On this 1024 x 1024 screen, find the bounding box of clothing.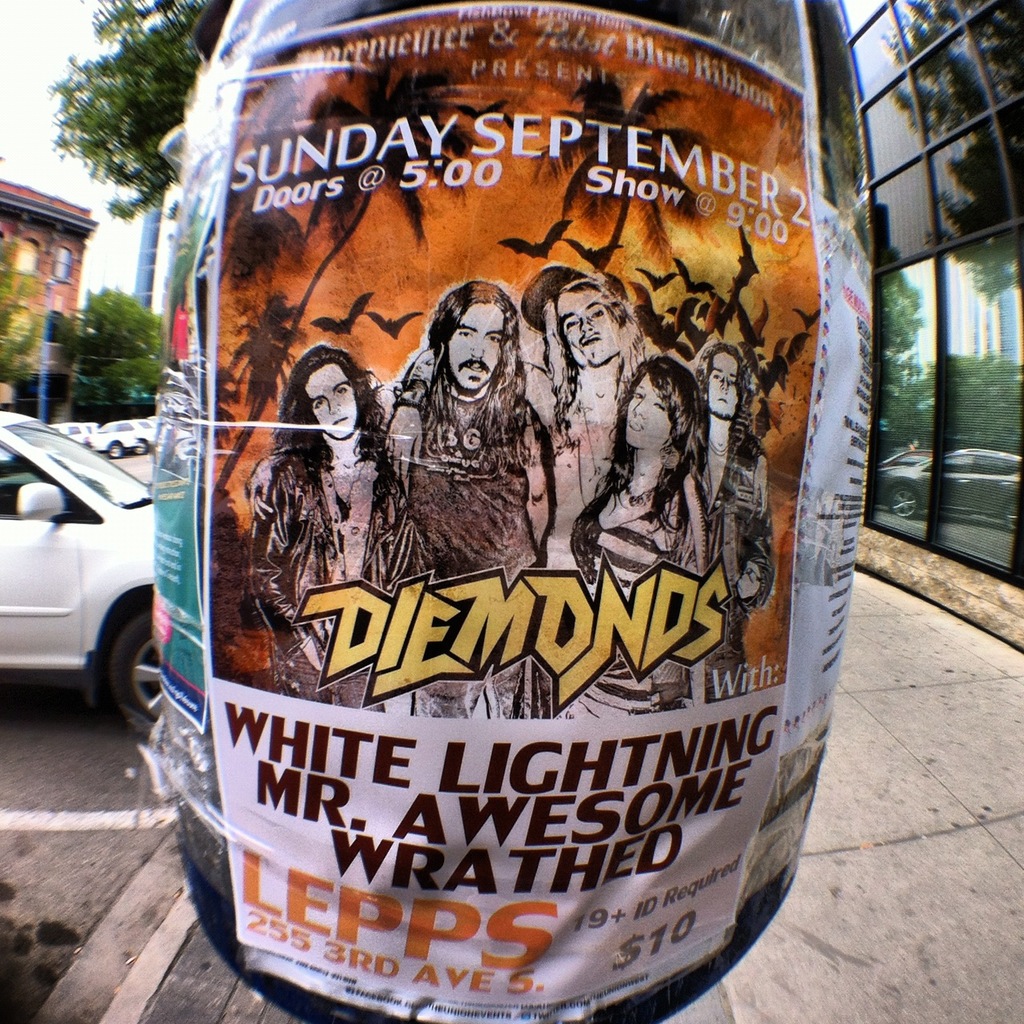
Bounding box: bbox=(697, 424, 776, 706).
